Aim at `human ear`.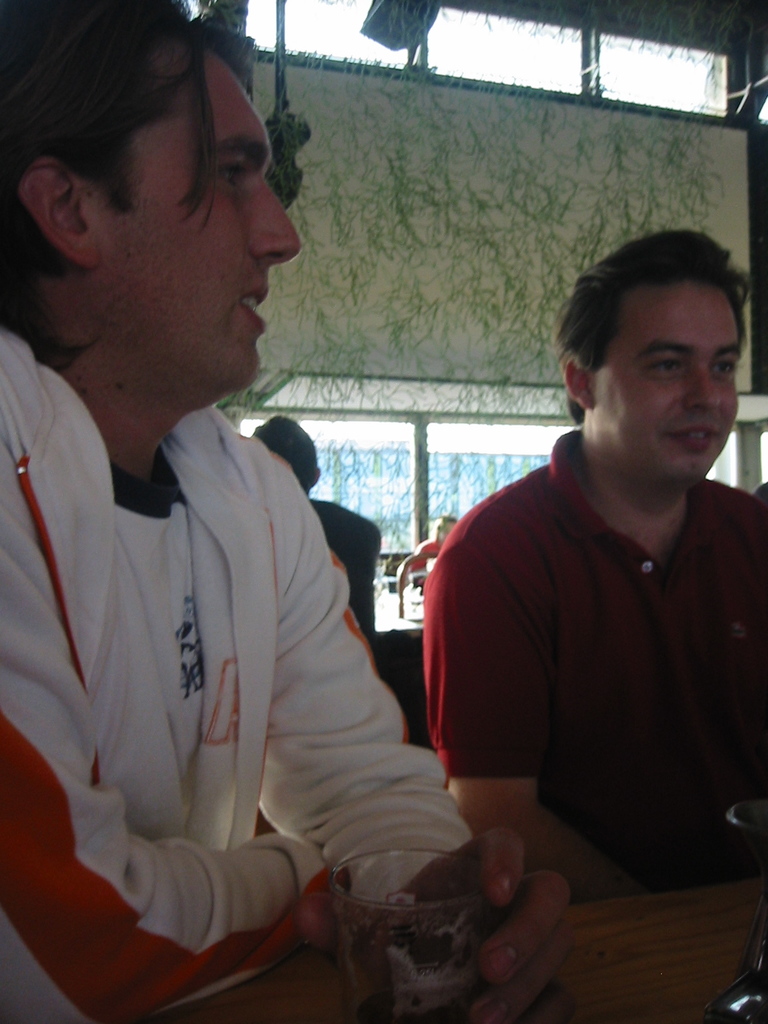
Aimed at detection(17, 159, 104, 274).
